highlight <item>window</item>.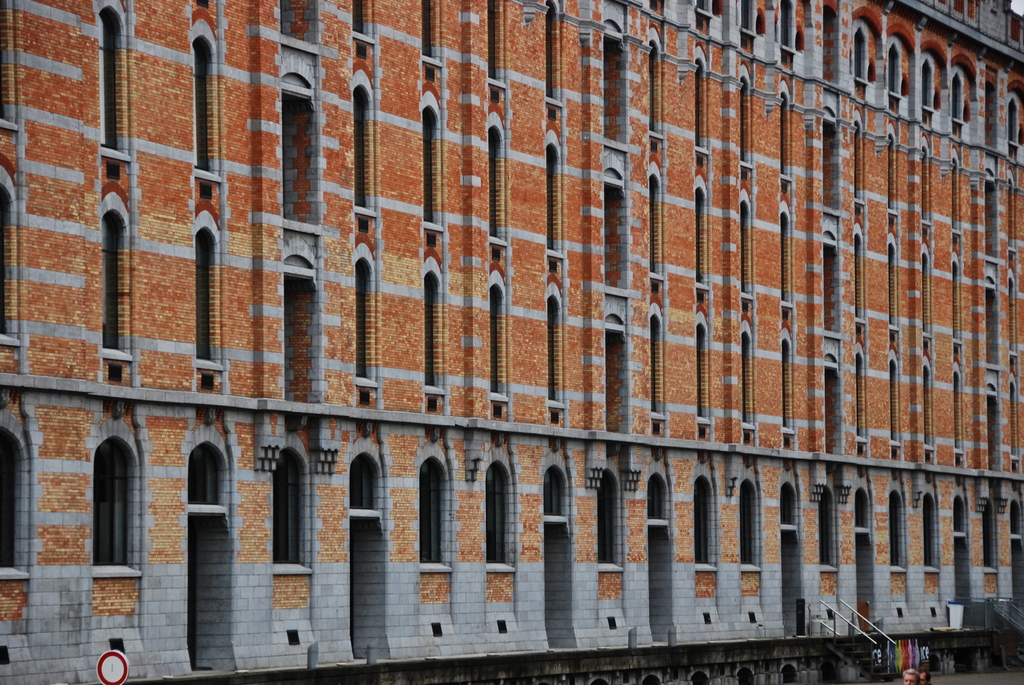
Highlighted region: (542,0,562,102).
